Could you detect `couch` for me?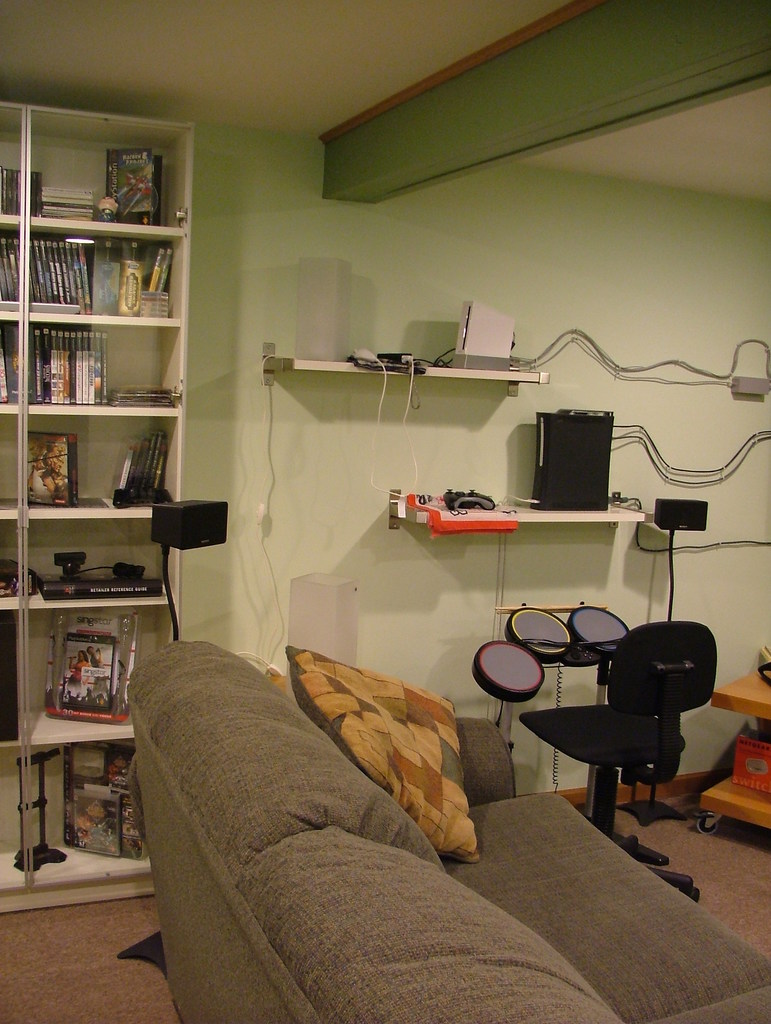
Detection result: bbox(82, 684, 738, 987).
